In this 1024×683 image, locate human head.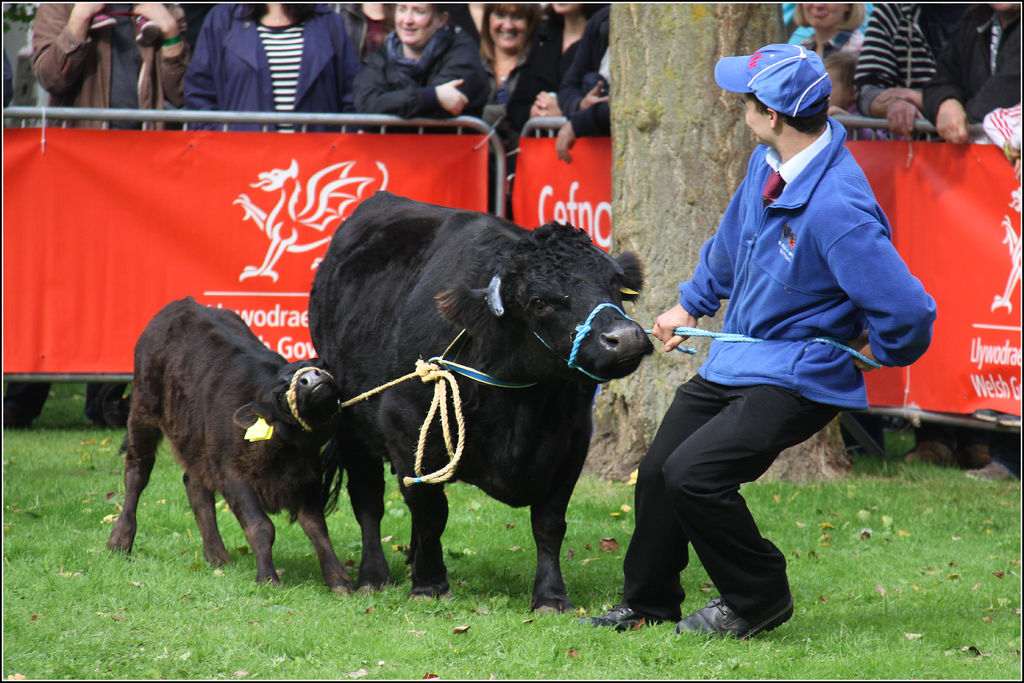
Bounding box: {"left": 391, "top": 0, "right": 456, "bottom": 47}.
